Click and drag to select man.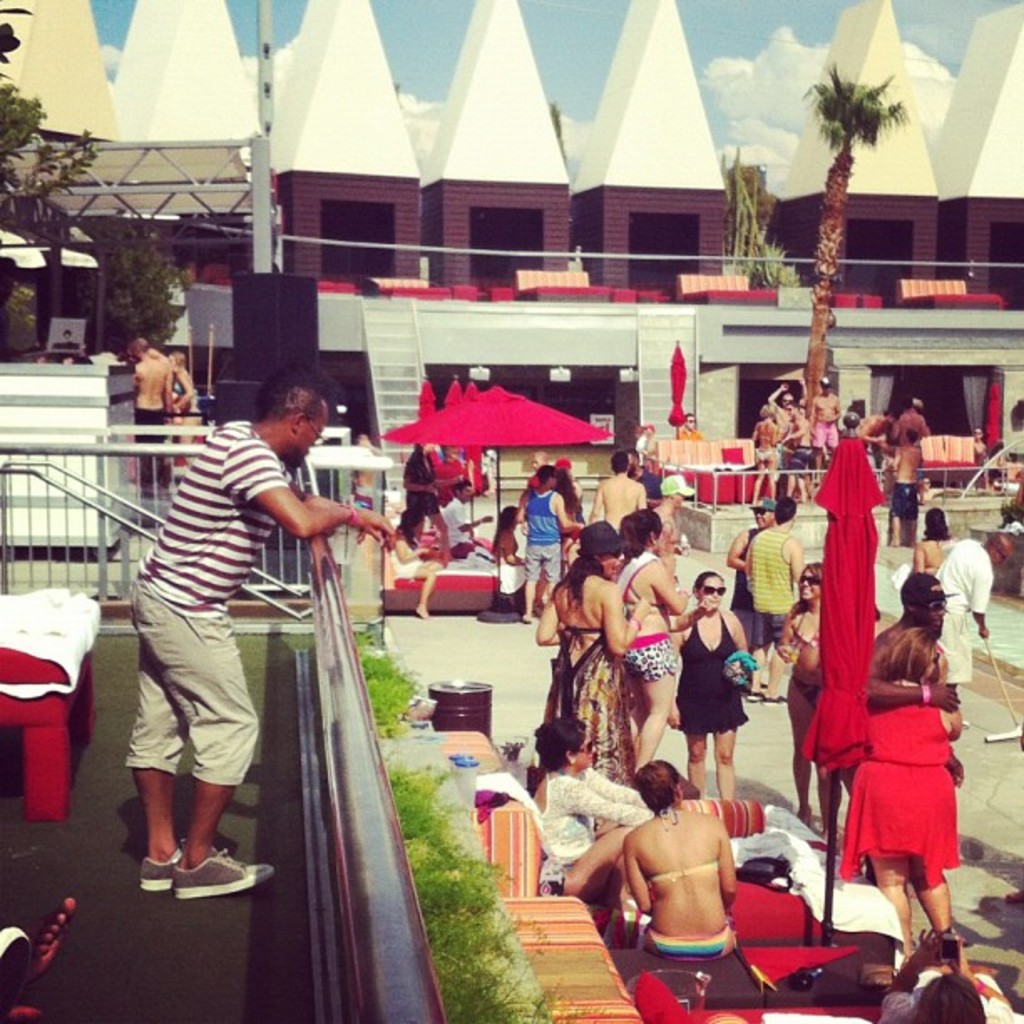
Selection: <box>517,470,569,632</box>.
